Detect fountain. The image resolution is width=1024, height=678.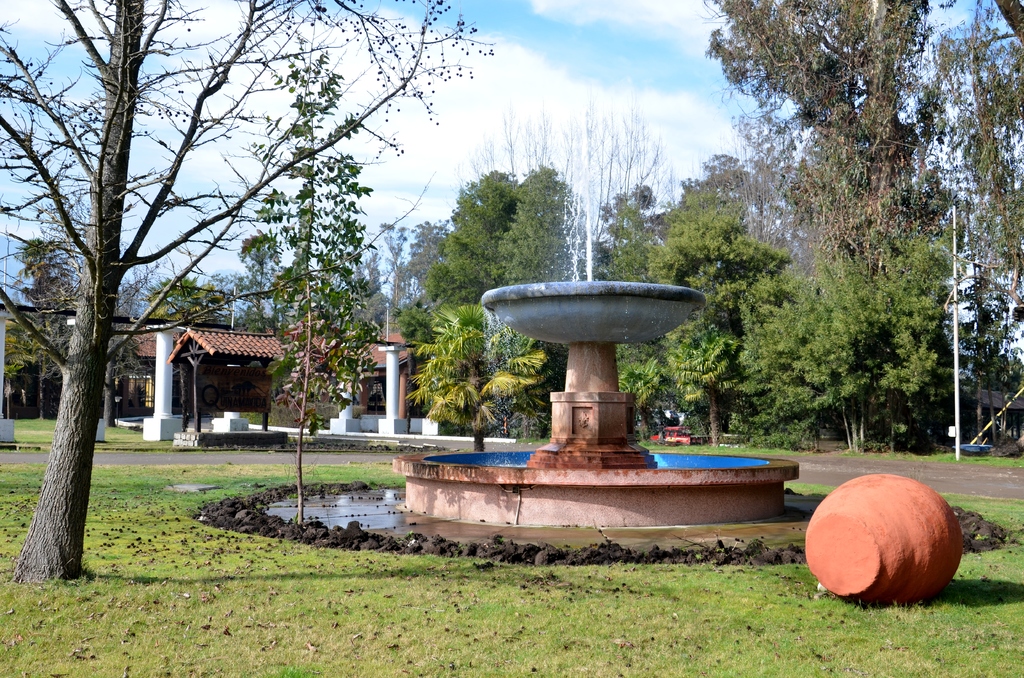
box=[418, 246, 791, 547].
